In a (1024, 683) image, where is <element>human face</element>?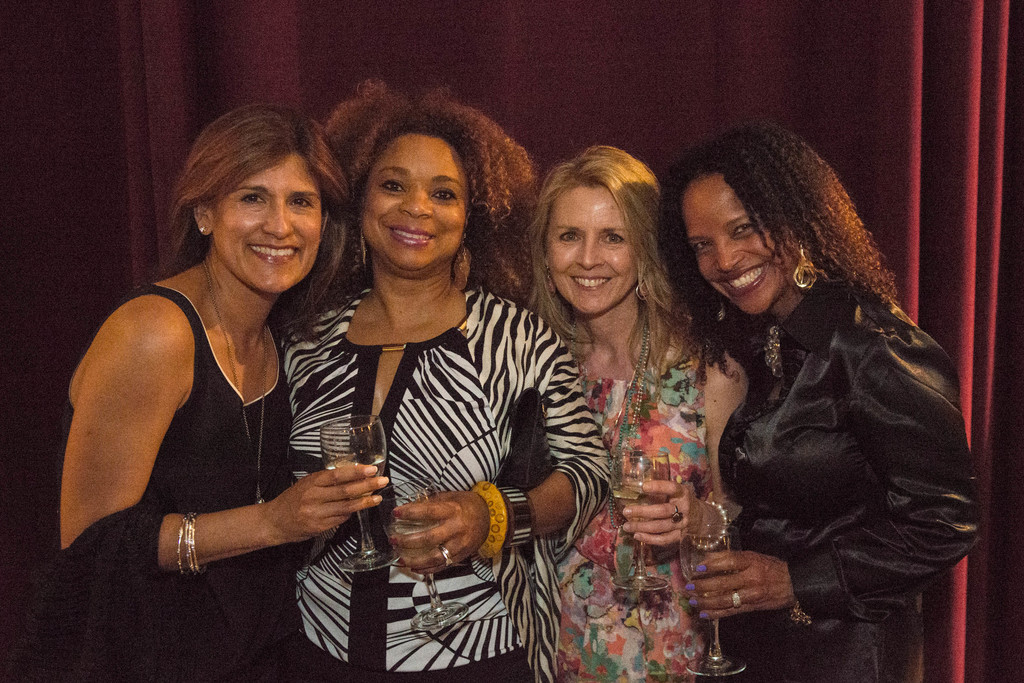
rect(685, 174, 788, 317).
